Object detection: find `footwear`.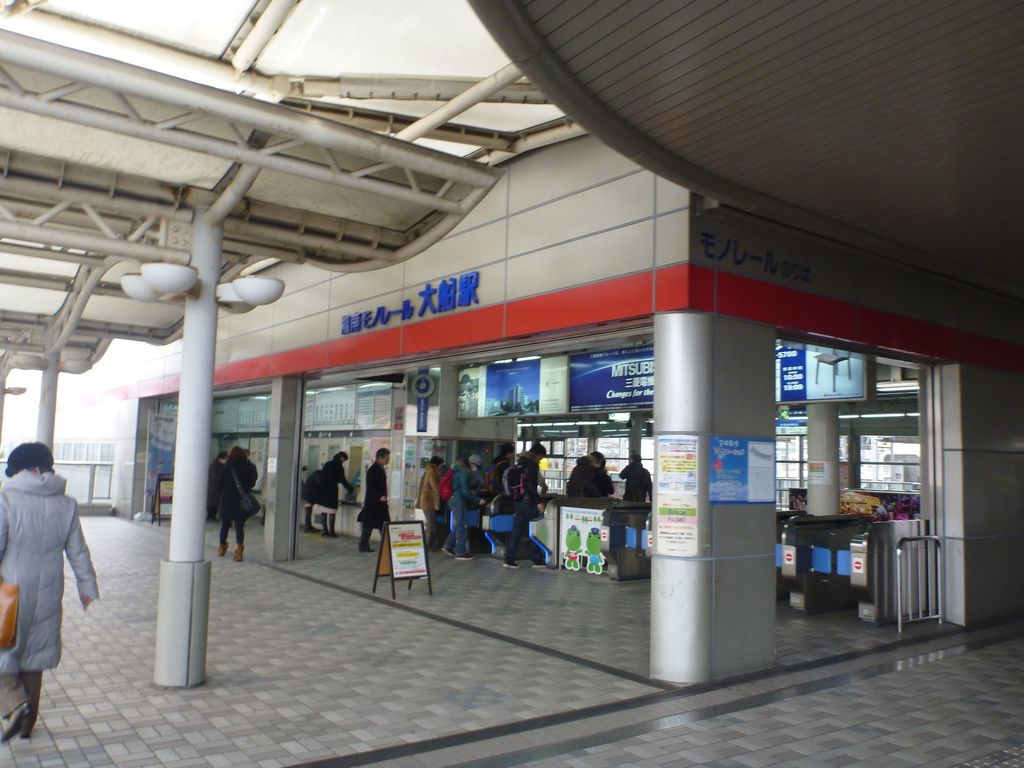
bbox=(232, 543, 247, 561).
